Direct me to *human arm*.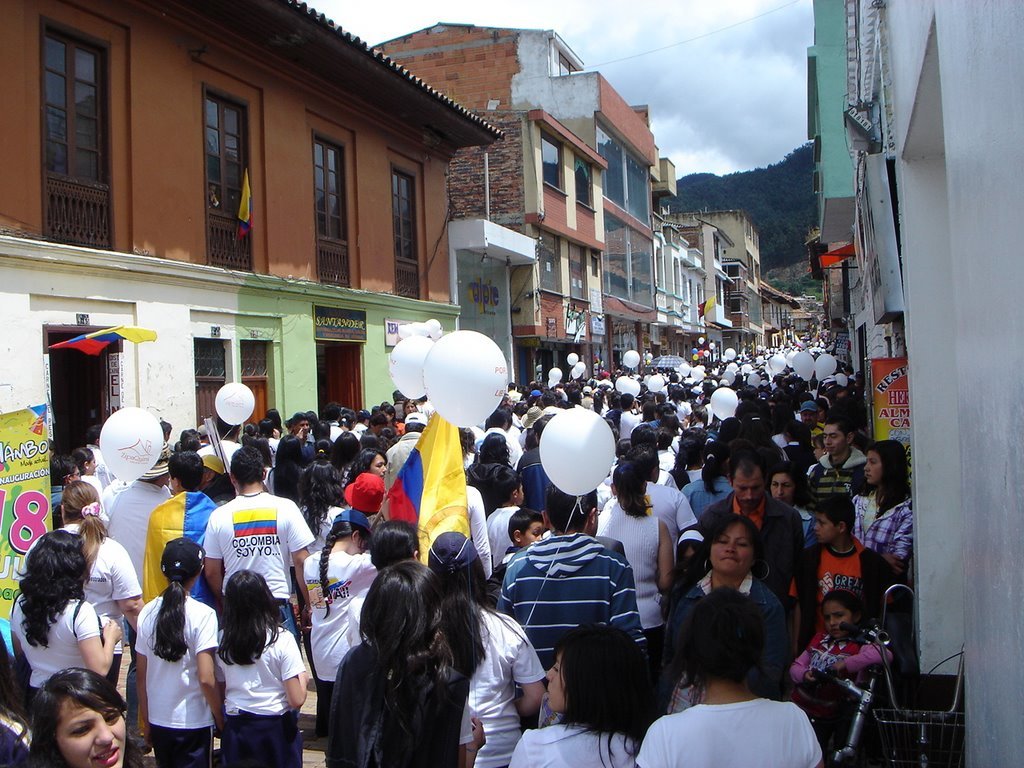
Direction: BBox(75, 606, 121, 679).
